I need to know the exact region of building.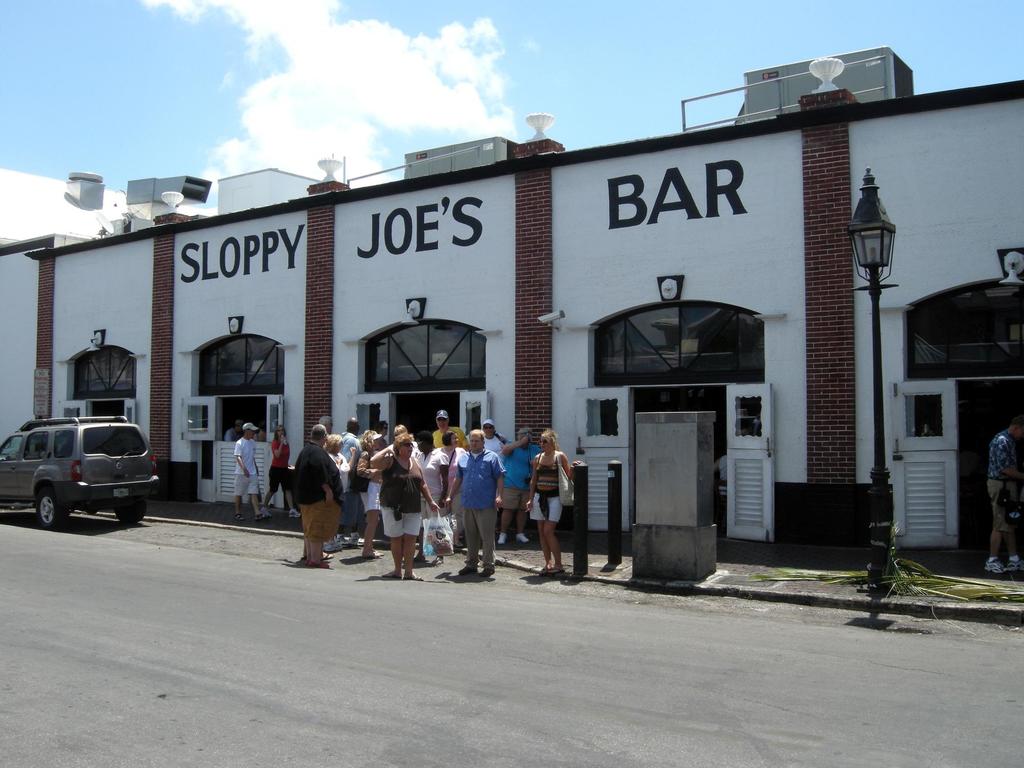
Region: select_region(0, 43, 1023, 563).
